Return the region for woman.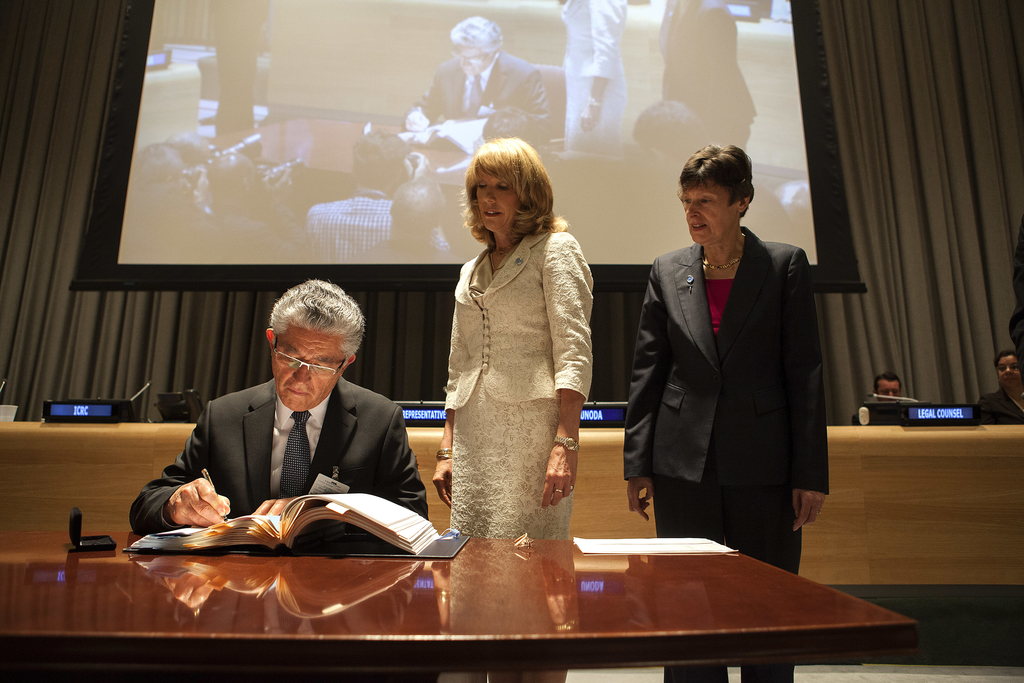
x1=976, y1=344, x2=1023, y2=425.
